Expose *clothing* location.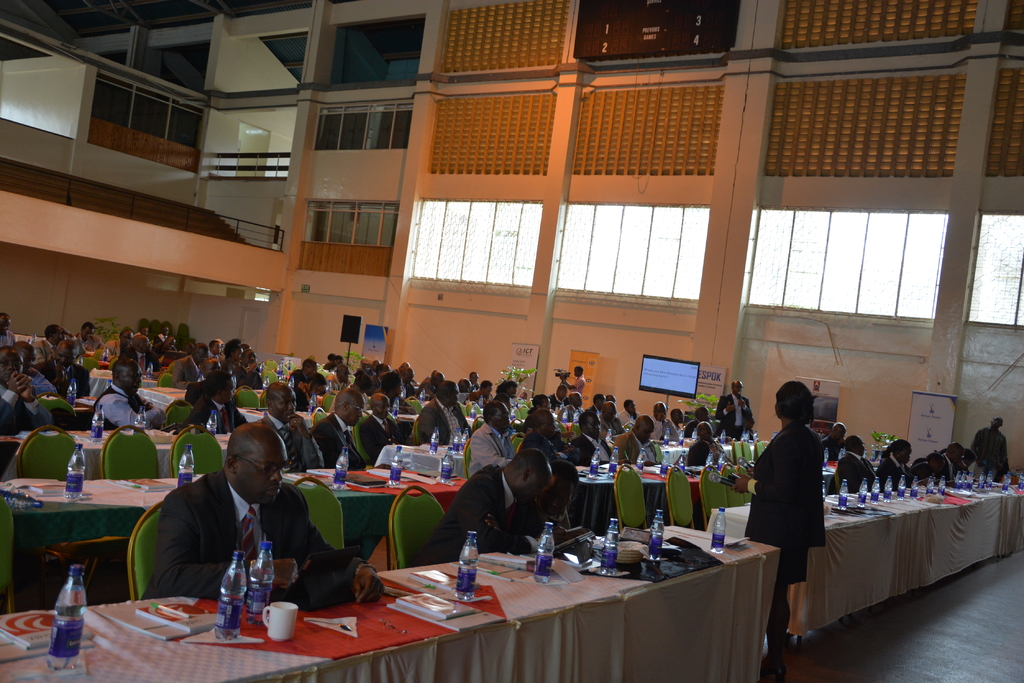
Exposed at 586,403,604,414.
